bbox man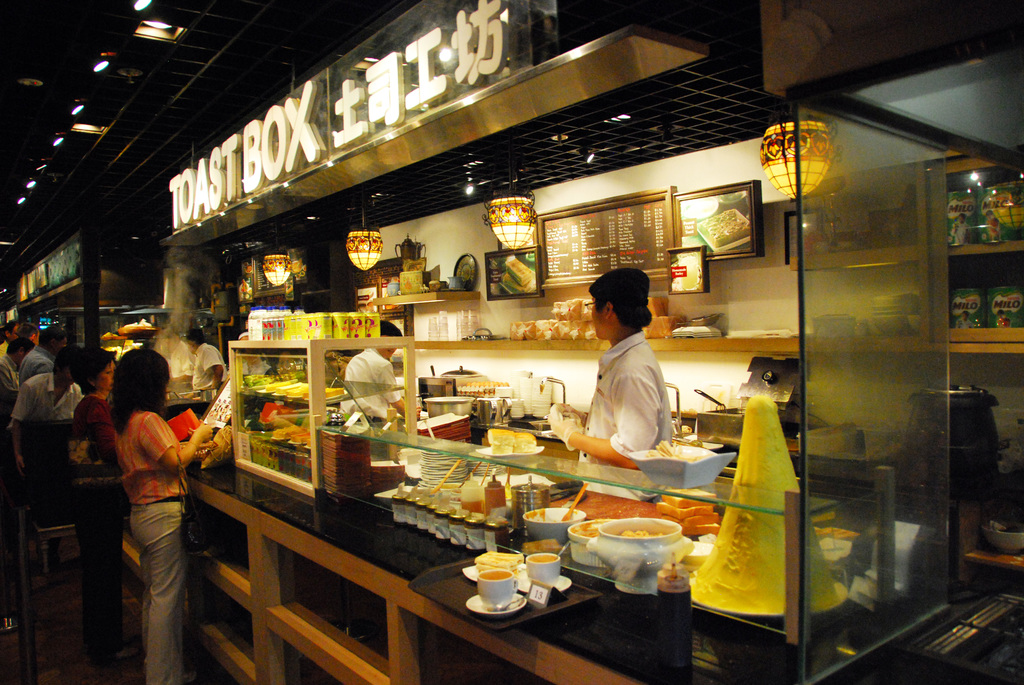
545, 265, 673, 501
